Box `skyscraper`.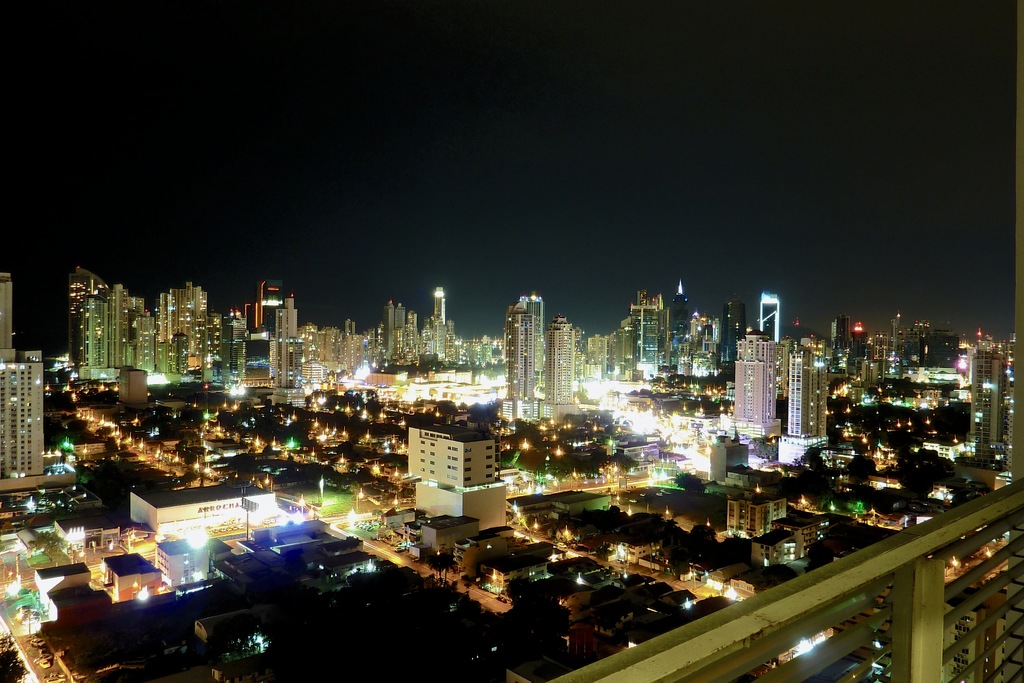
box=[541, 312, 582, 422].
